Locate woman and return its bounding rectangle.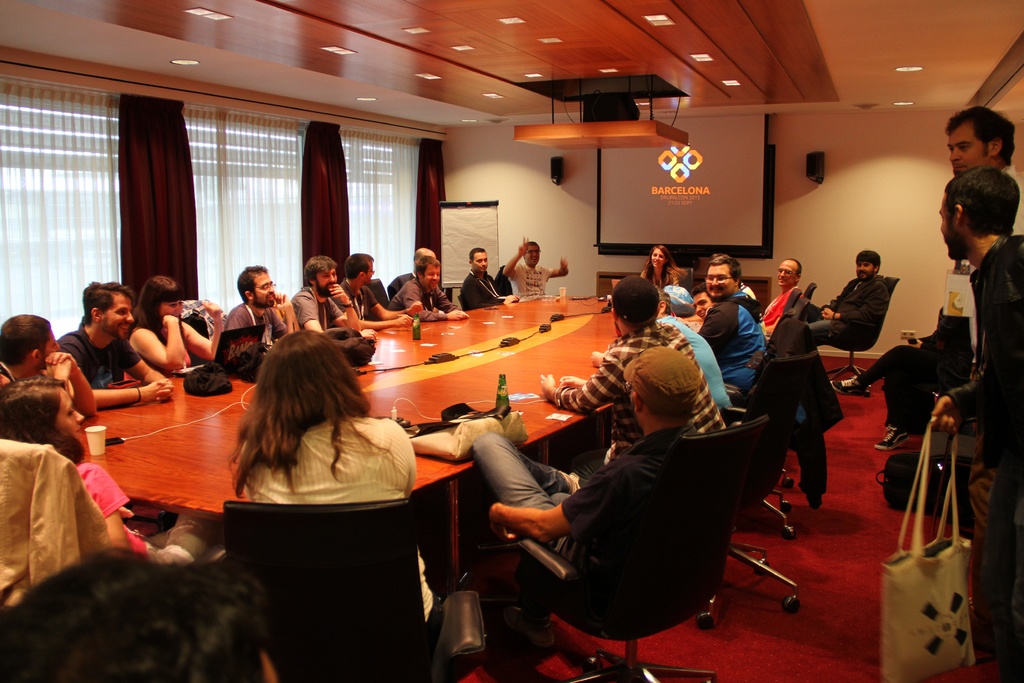
crop(0, 376, 212, 570).
